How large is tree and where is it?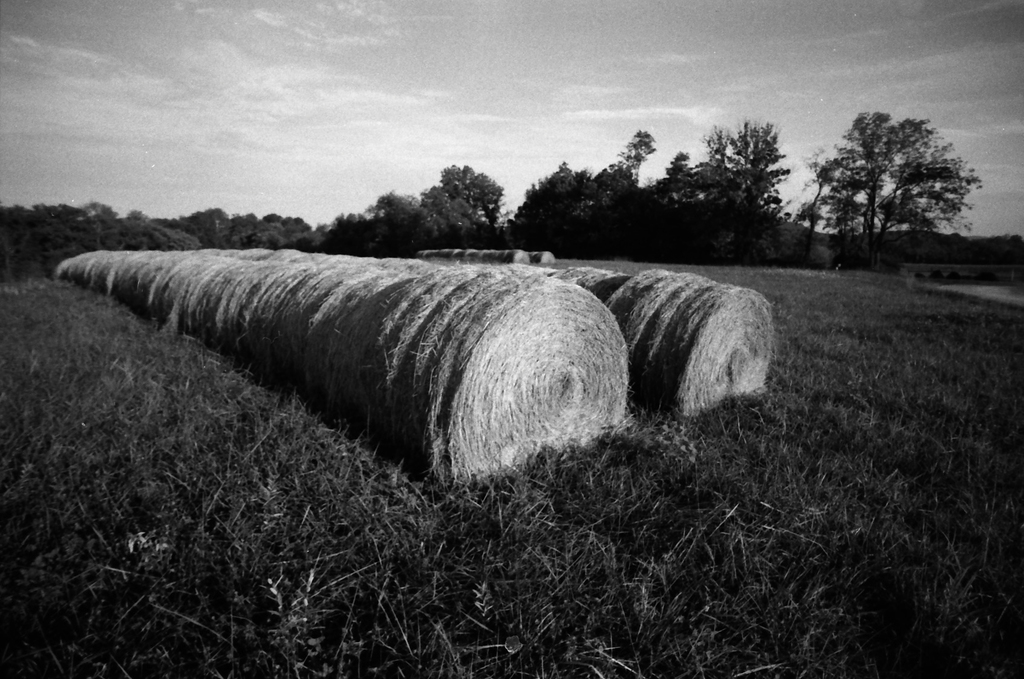
Bounding box: box(517, 130, 641, 258).
